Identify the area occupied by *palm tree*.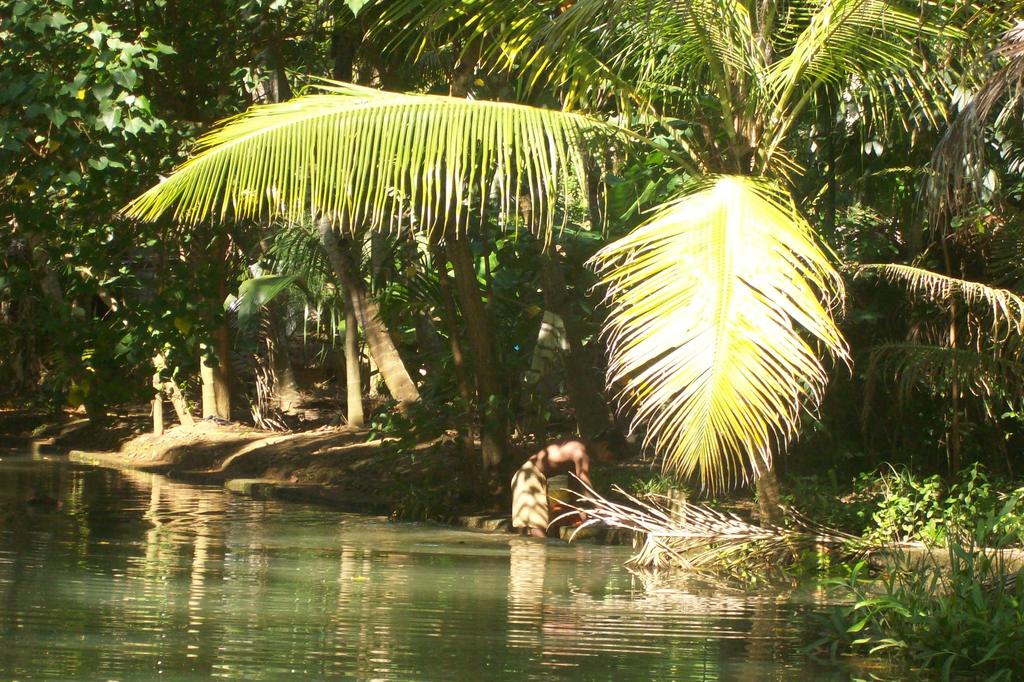
Area: bbox(154, 1, 410, 413).
